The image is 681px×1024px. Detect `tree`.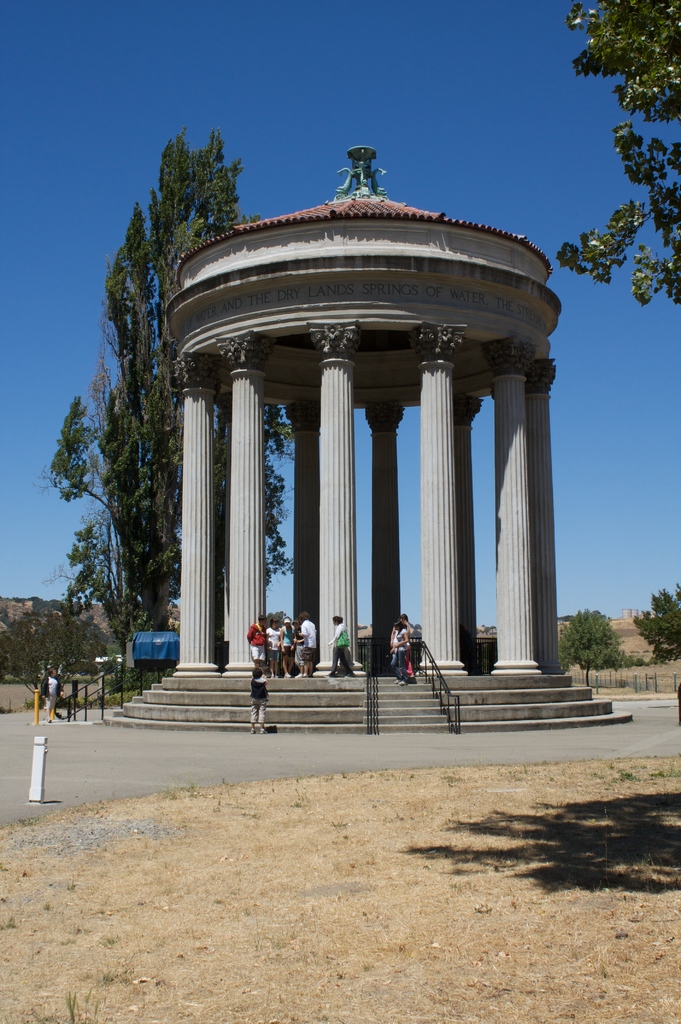
Detection: [559,610,621,687].
